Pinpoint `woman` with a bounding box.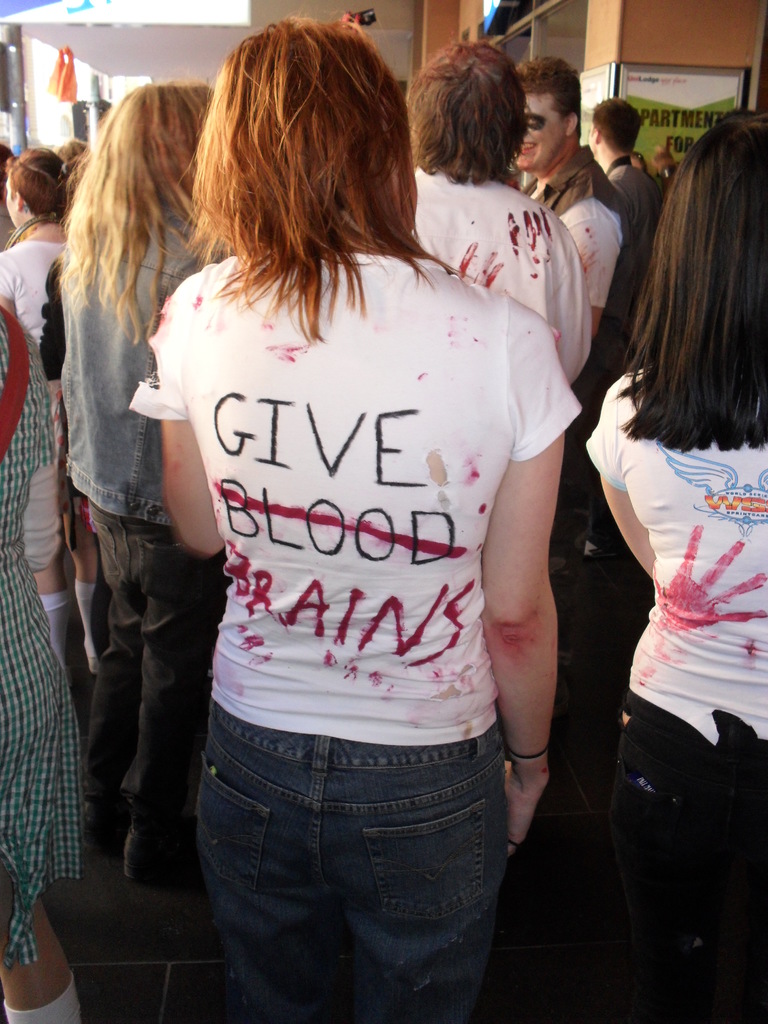
detection(86, 35, 612, 1023).
